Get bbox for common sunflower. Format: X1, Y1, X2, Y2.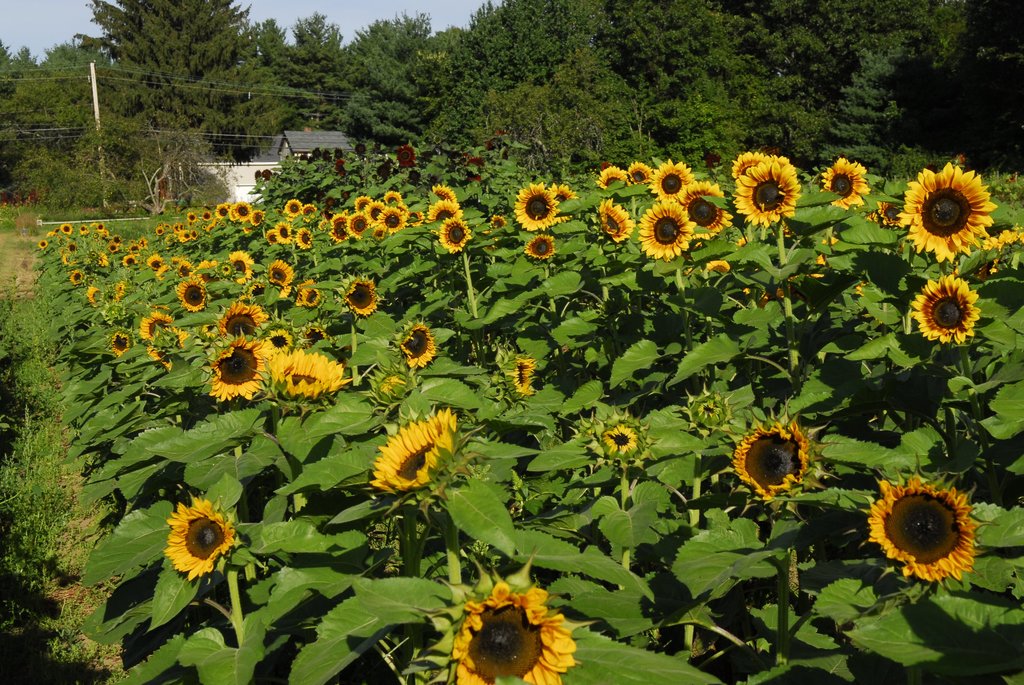
602, 418, 637, 466.
